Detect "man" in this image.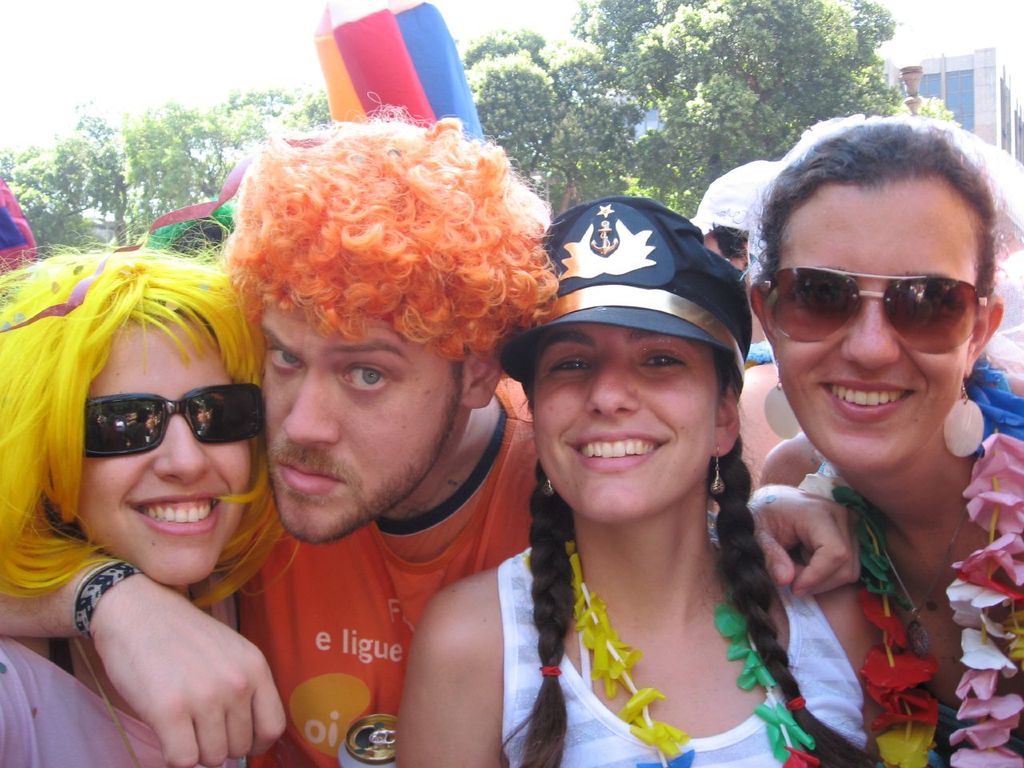
Detection: [0, 76, 870, 767].
